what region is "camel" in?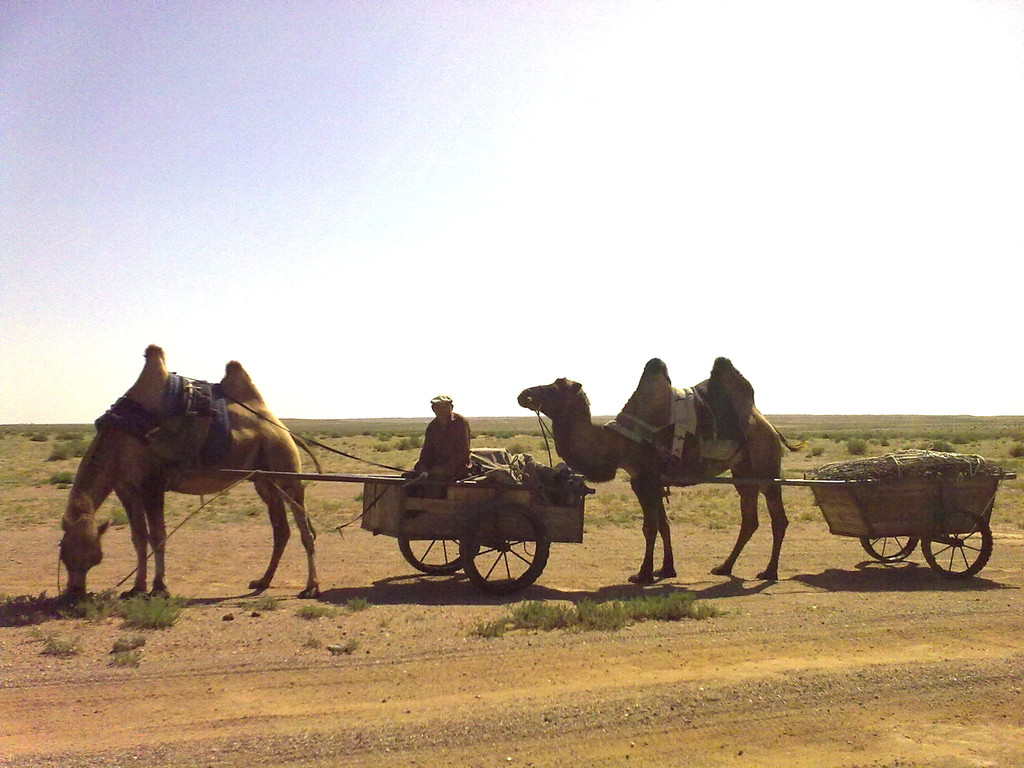
(x1=518, y1=358, x2=804, y2=579).
